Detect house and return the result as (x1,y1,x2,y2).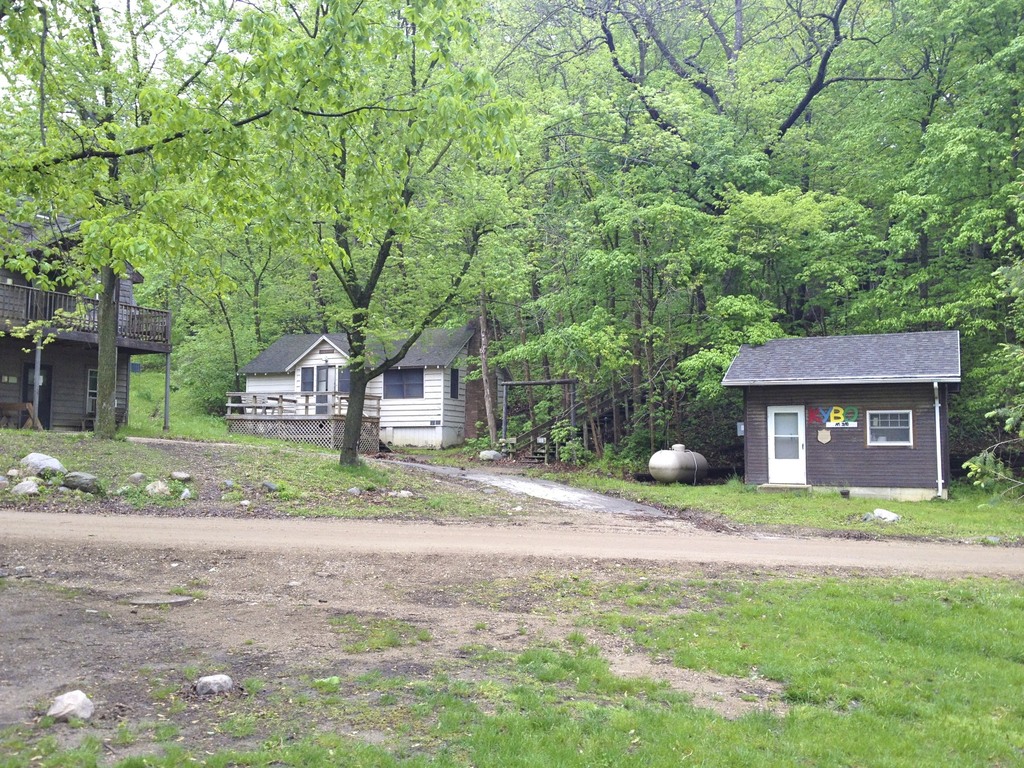
(240,331,515,450).
